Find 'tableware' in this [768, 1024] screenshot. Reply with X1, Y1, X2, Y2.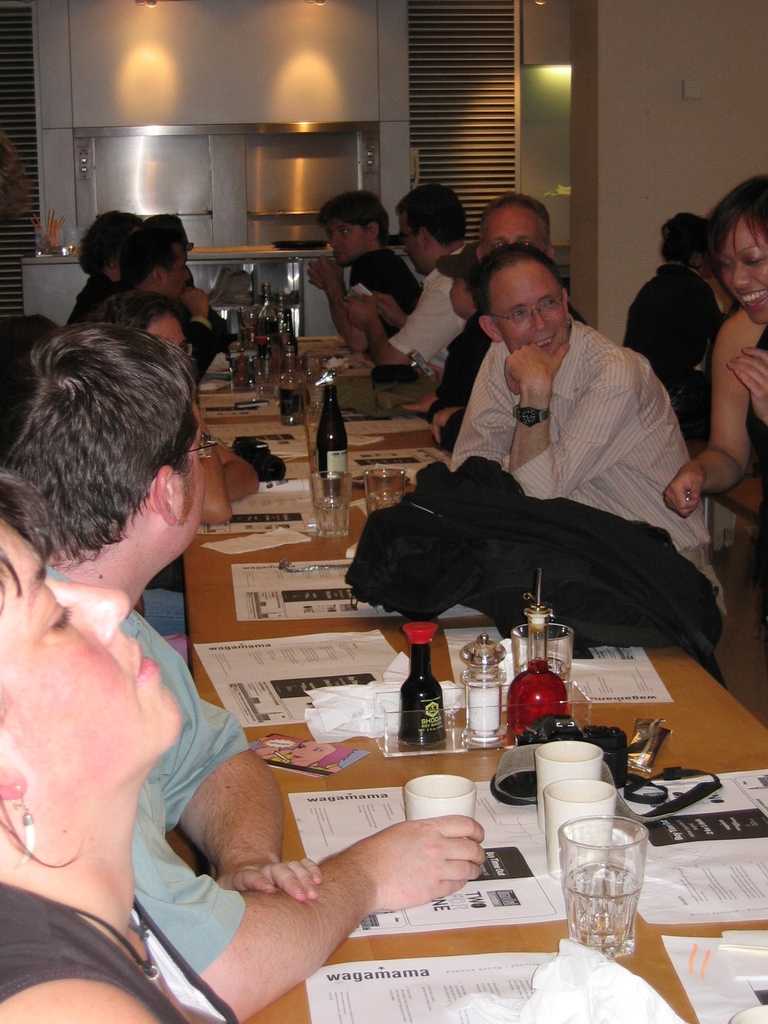
532, 737, 607, 791.
